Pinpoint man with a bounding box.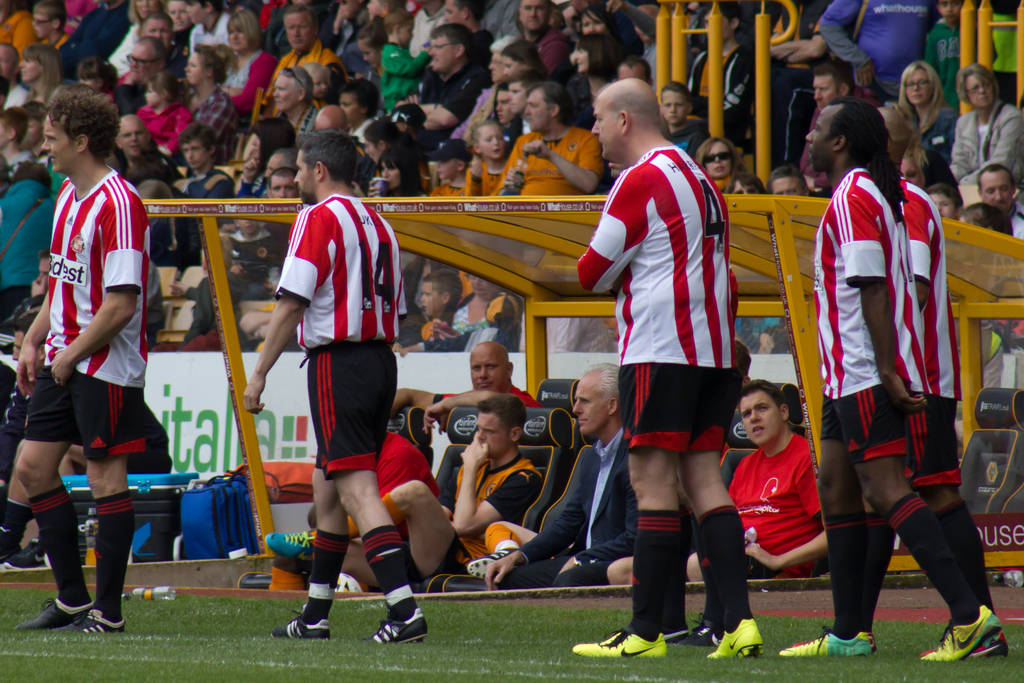
<box>0,306,174,568</box>.
